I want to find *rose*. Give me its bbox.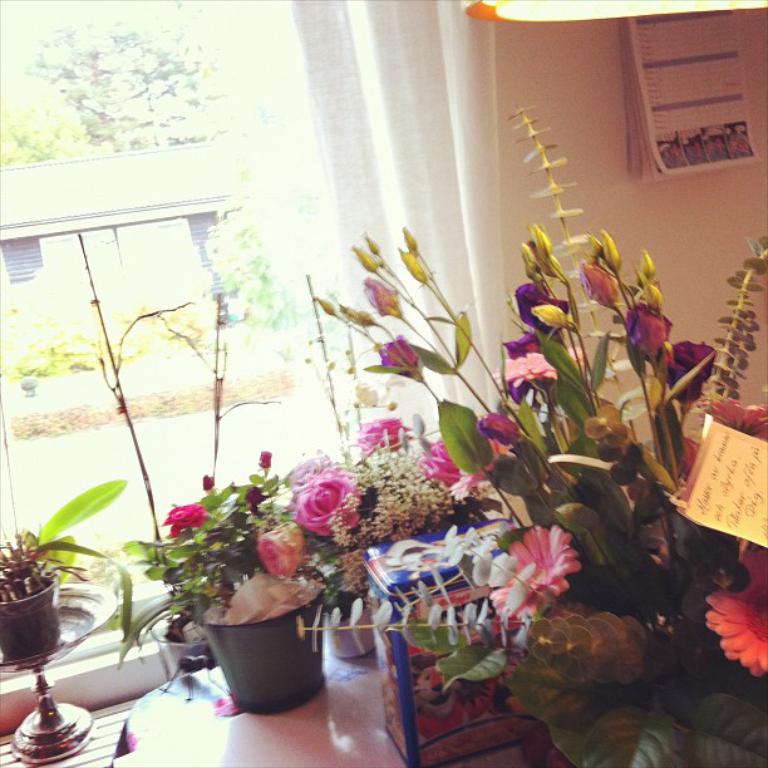
(417, 438, 458, 487).
